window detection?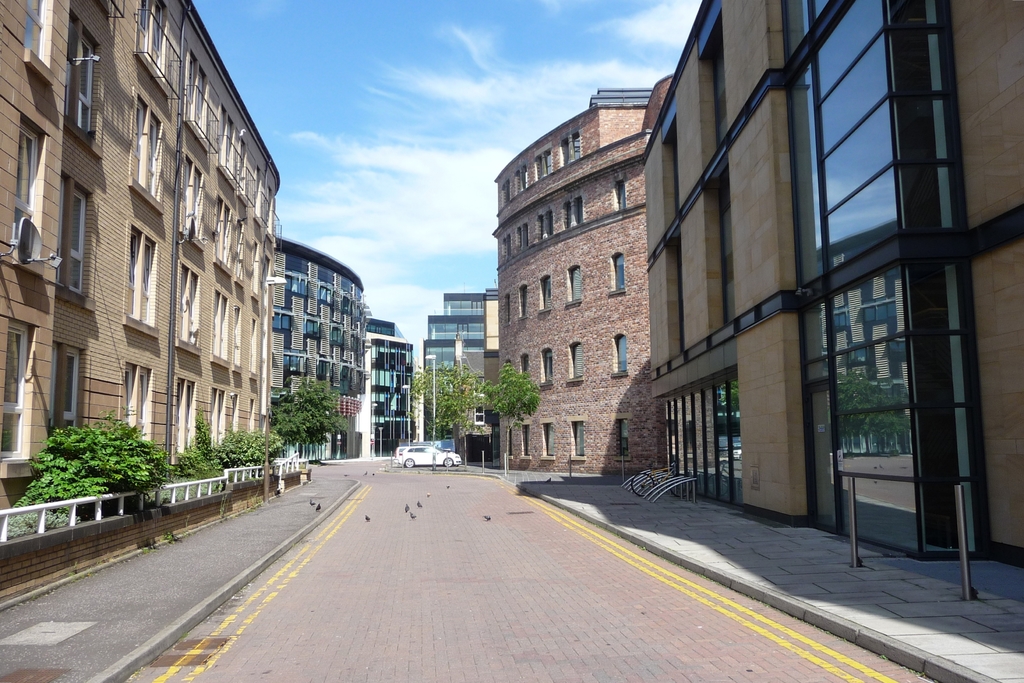
{"x1": 49, "y1": 342, "x2": 87, "y2": 440}
